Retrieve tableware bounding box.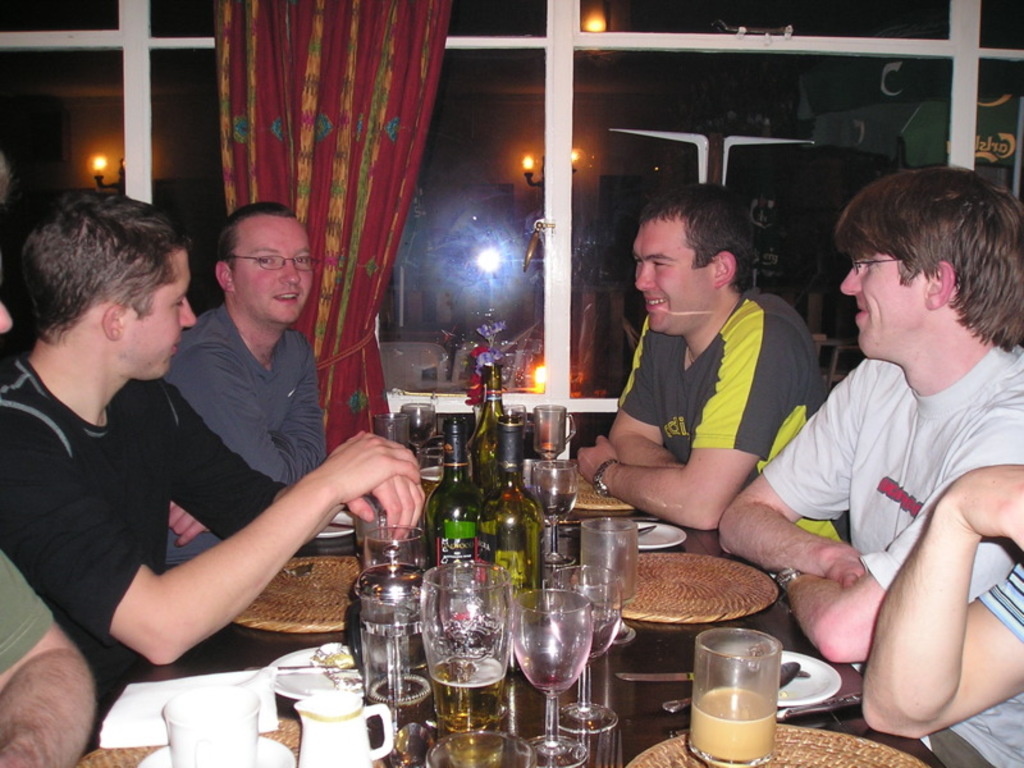
Bounding box: x1=492, y1=399, x2=527, y2=481.
